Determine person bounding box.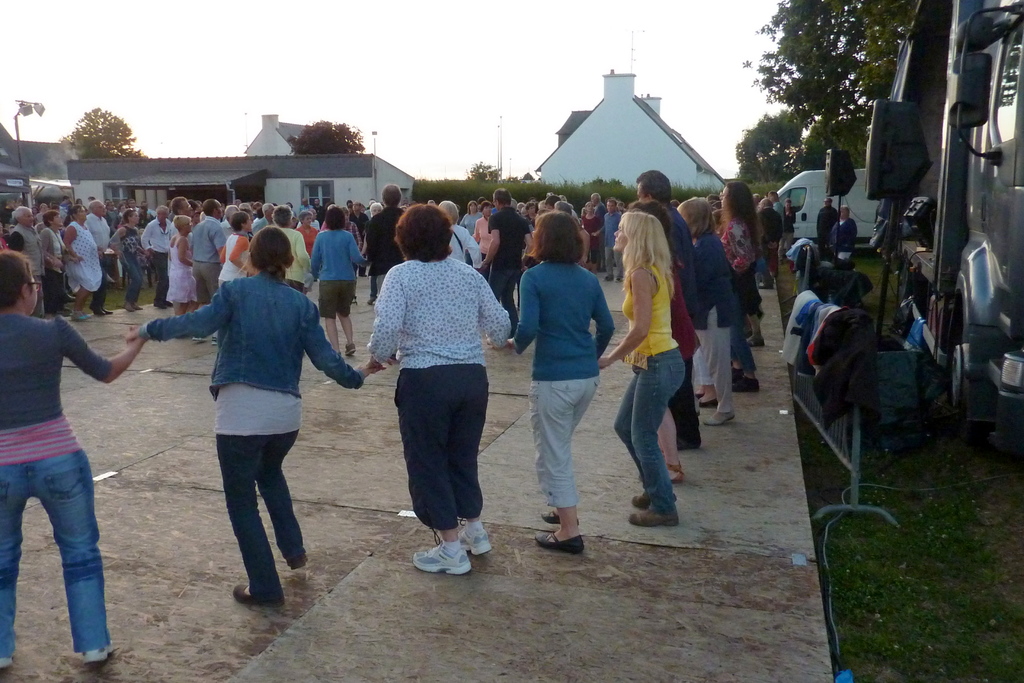
Determined: (x1=817, y1=199, x2=842, y2=248).
